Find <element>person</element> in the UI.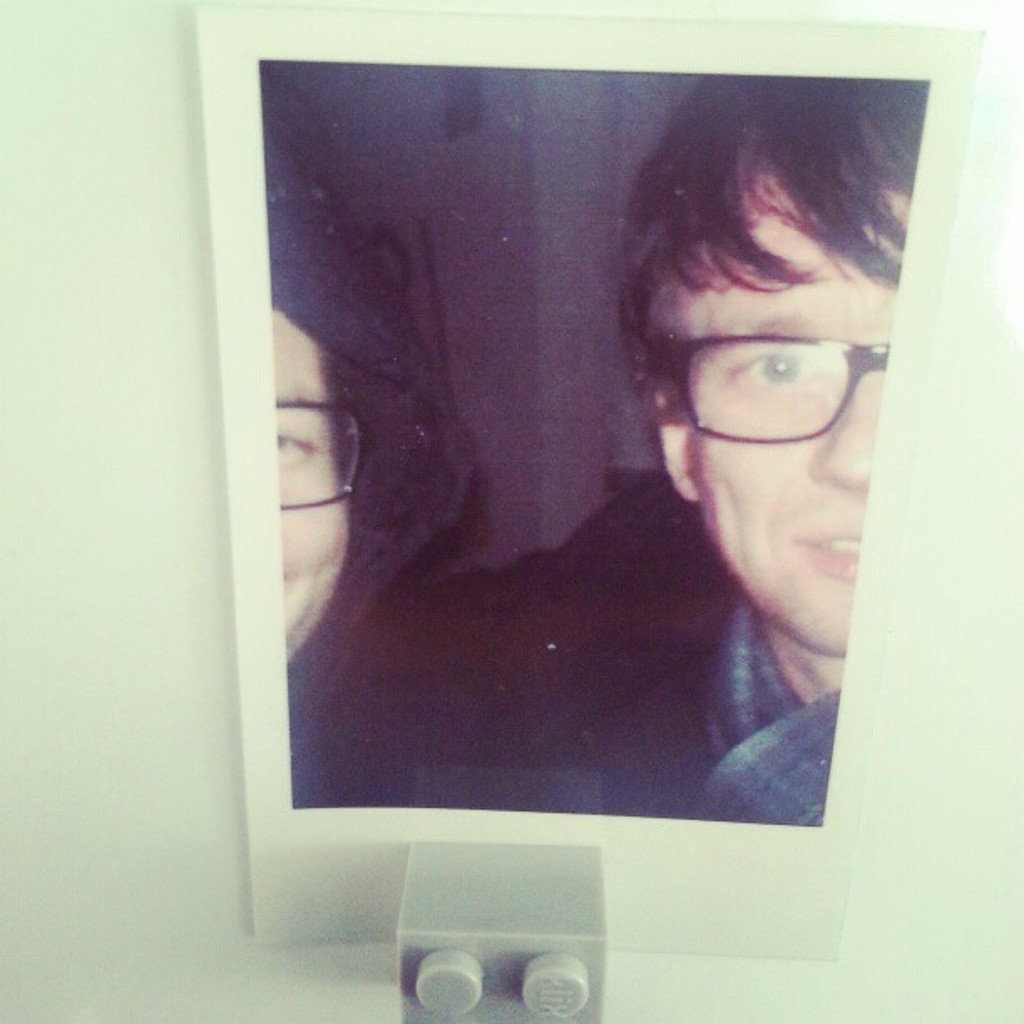
UI element at left=269, top=127, right=480, bottom=800.
